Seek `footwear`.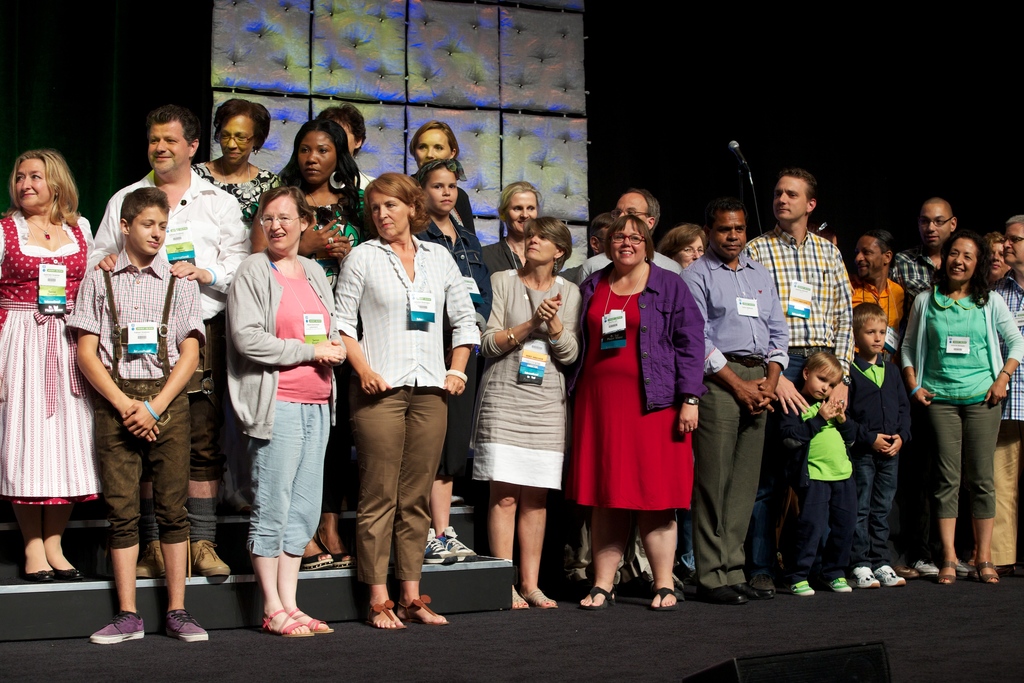
580/586/614/609.
